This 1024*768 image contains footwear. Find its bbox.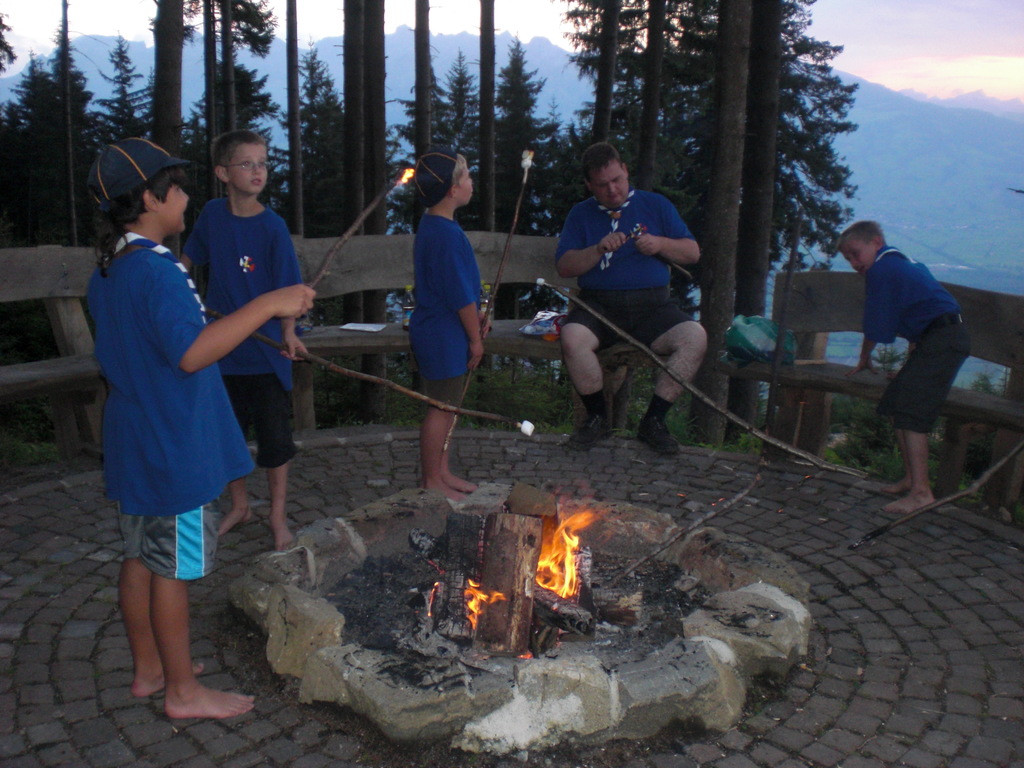
detection(557, 411, 616, 456).
